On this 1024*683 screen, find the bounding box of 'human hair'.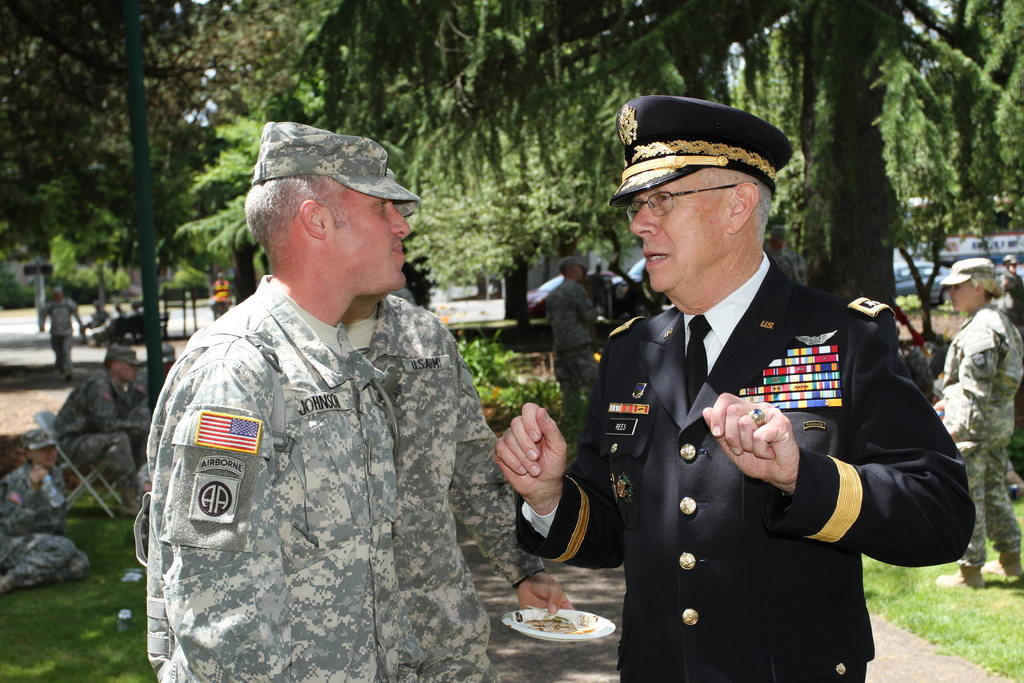
Bounding box: Rect(982, 283, 1005, 301).
